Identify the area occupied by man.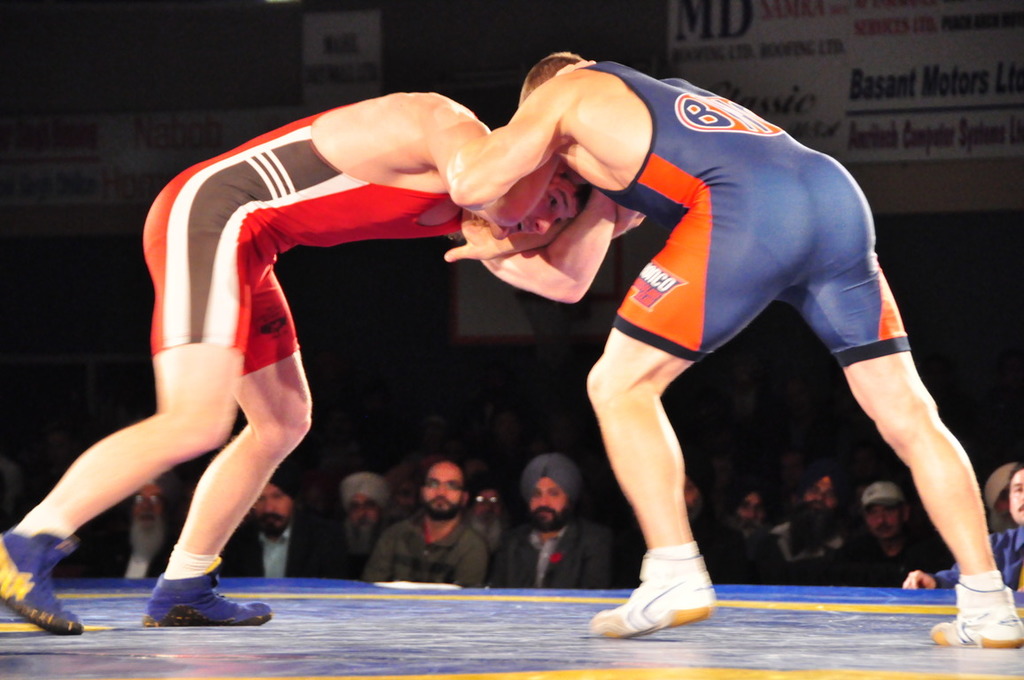
Area: [0,58,649,638].
